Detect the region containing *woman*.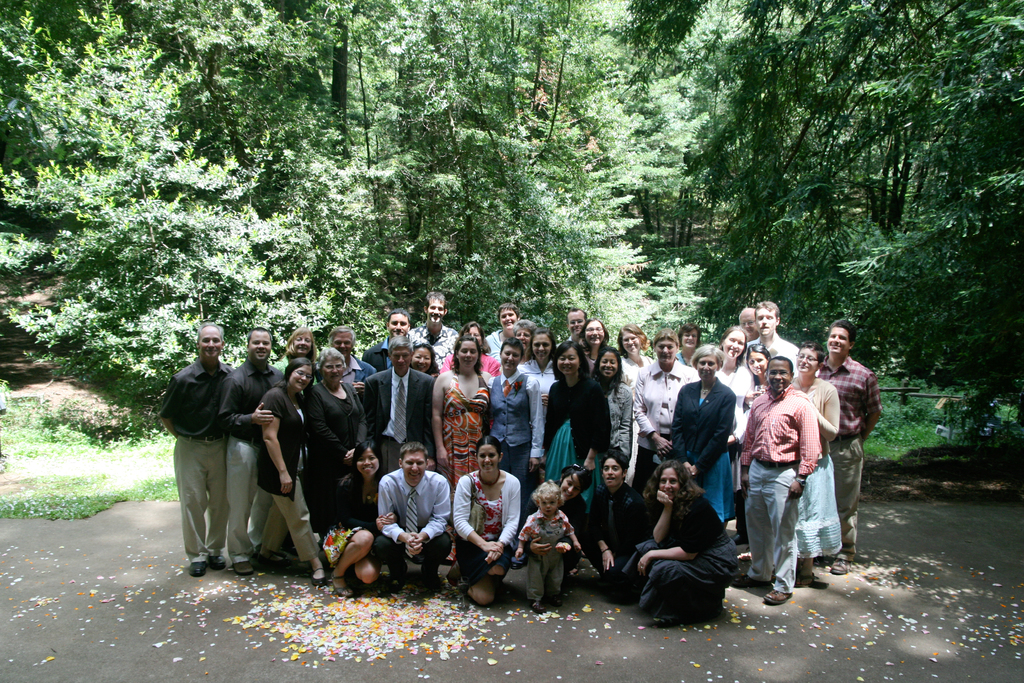
[left=523, top=462, right=602, bottom=588].
